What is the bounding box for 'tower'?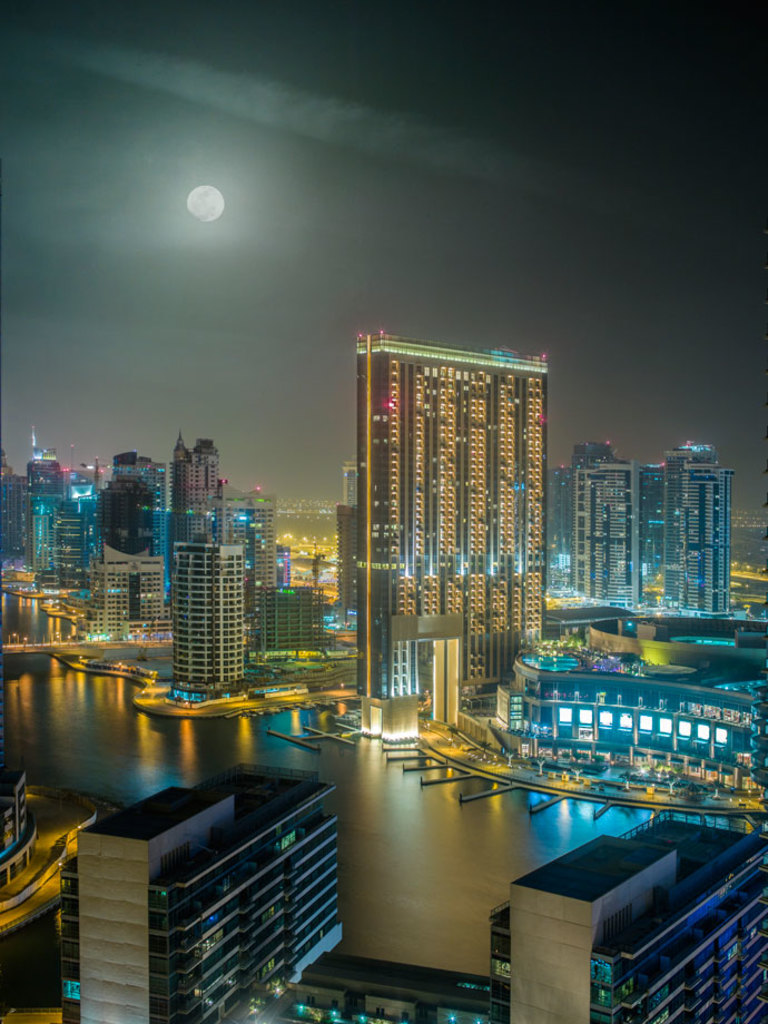
(59,501,98,581).
